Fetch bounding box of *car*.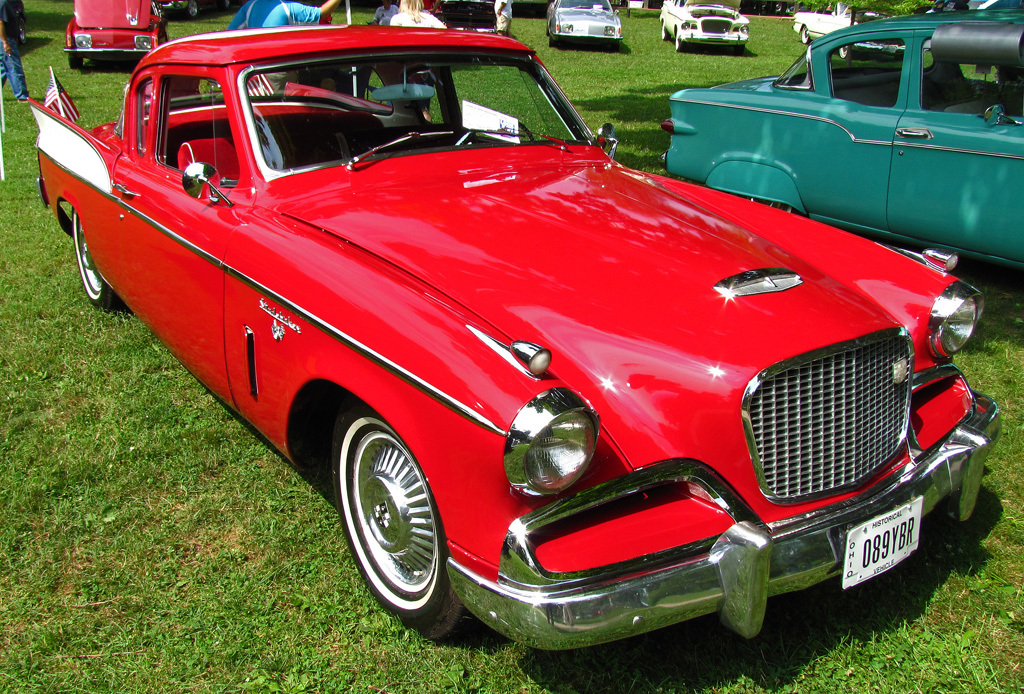
Bbox: [61,0,158,70].
